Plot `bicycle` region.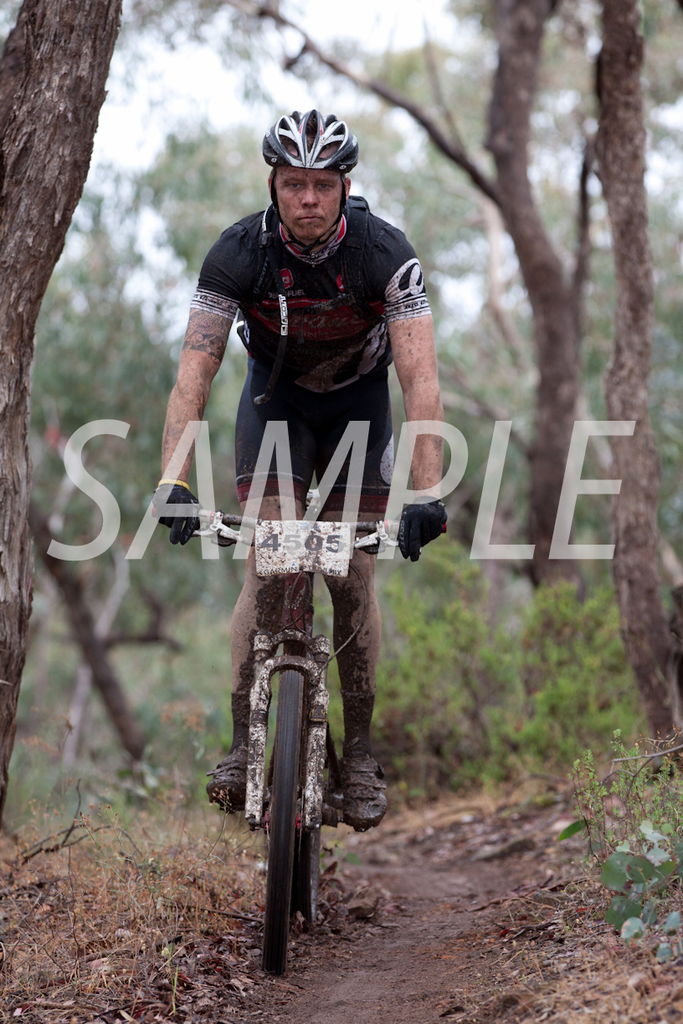
Plotted at 184, 515, 408, 976.
